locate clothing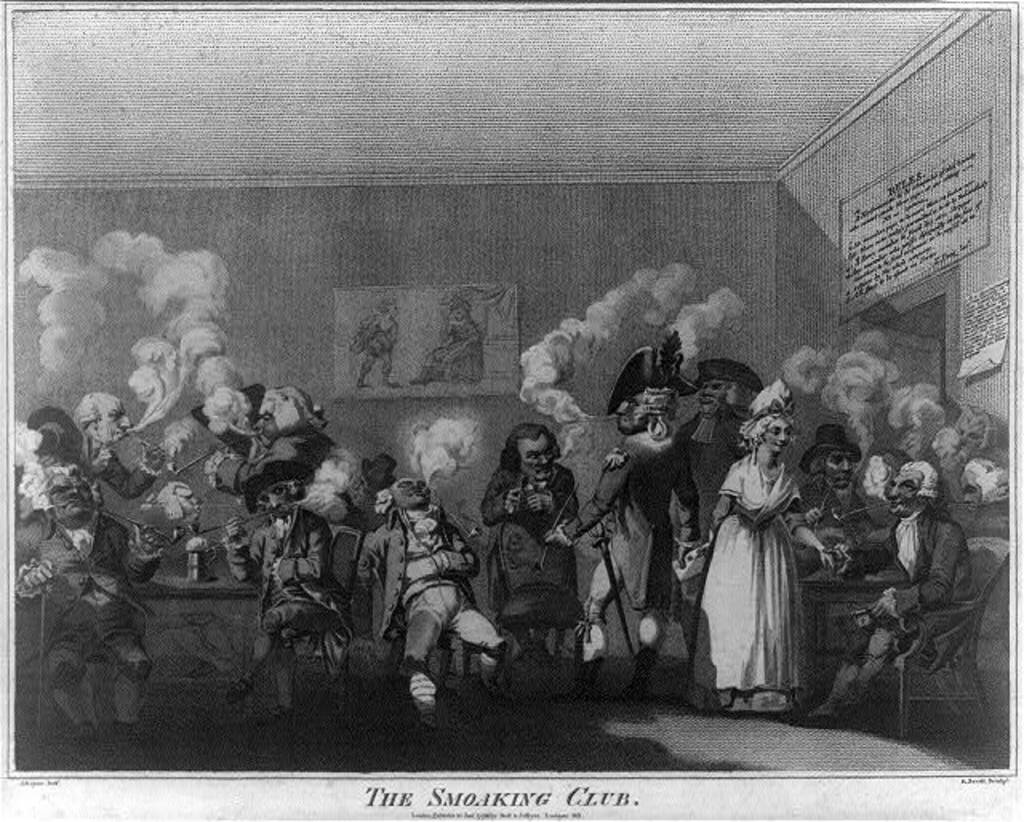
rect(483, 470, 574, 664)
